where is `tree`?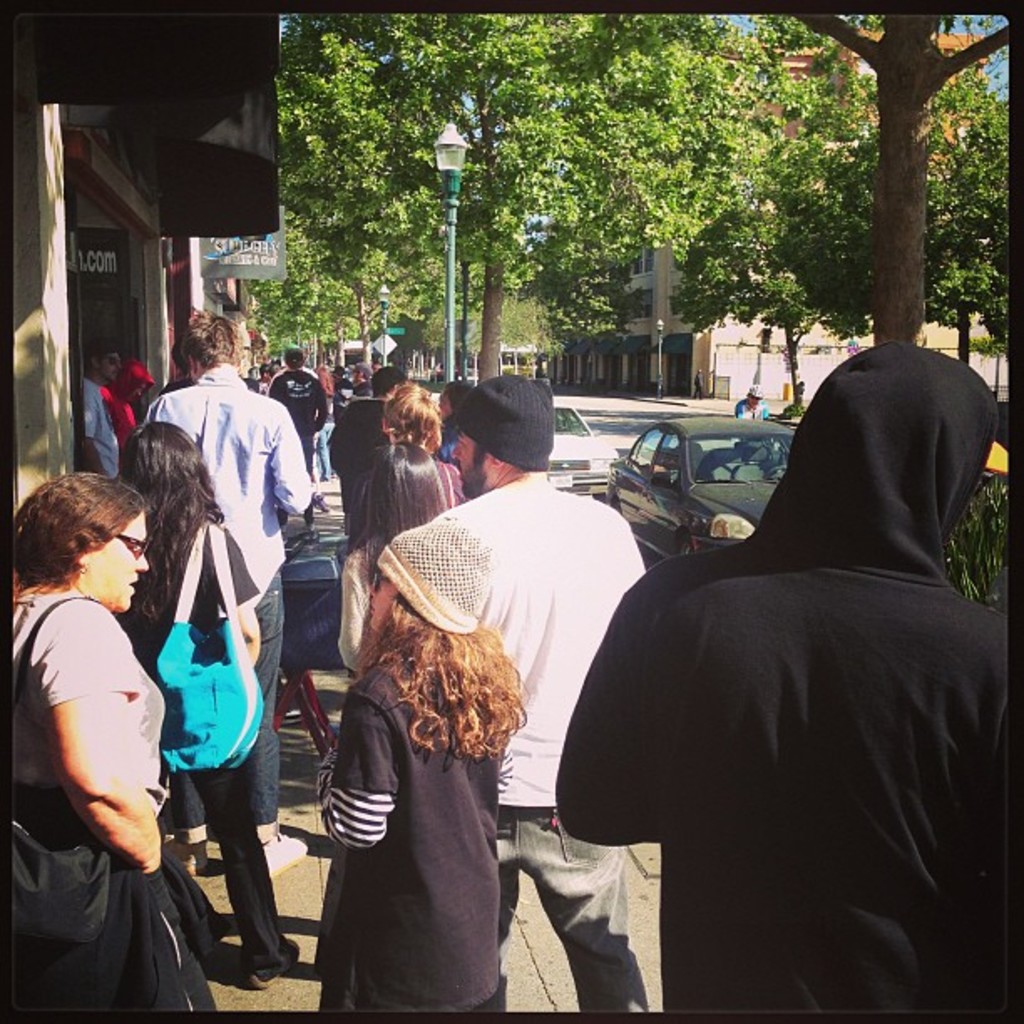
(668,196,832,422).
